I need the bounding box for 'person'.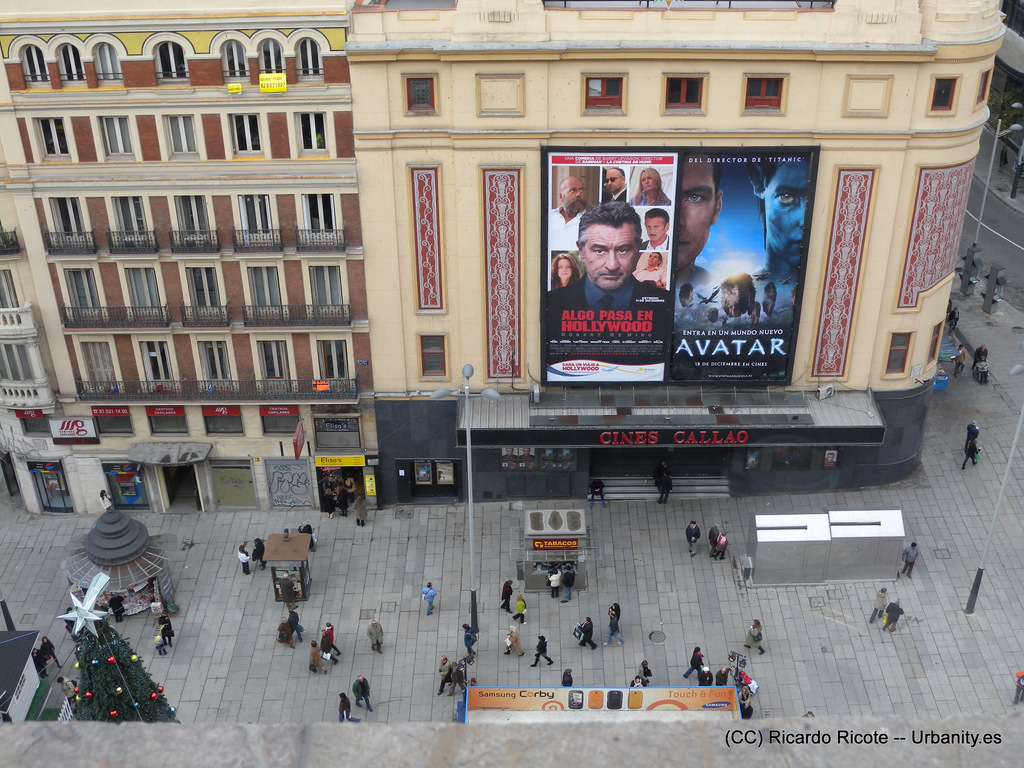
Here it is: (left=296, top=520, right=316, bottom=551).
